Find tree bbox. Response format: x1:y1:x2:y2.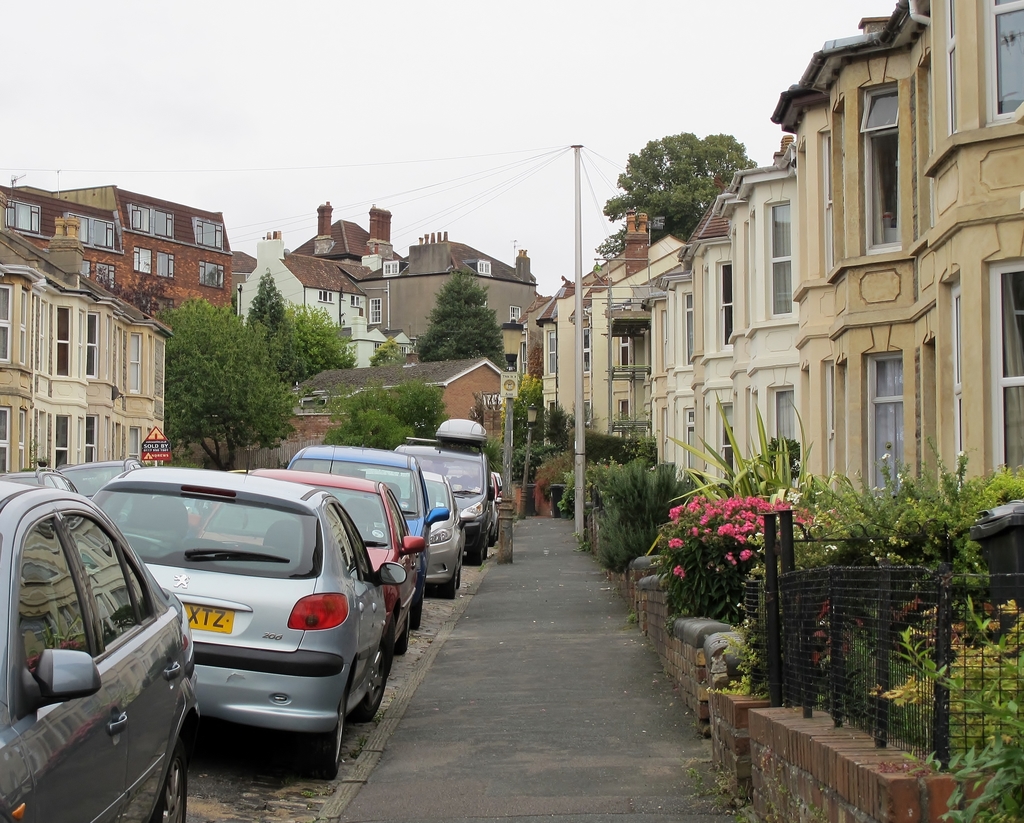
243:270:291:339.
